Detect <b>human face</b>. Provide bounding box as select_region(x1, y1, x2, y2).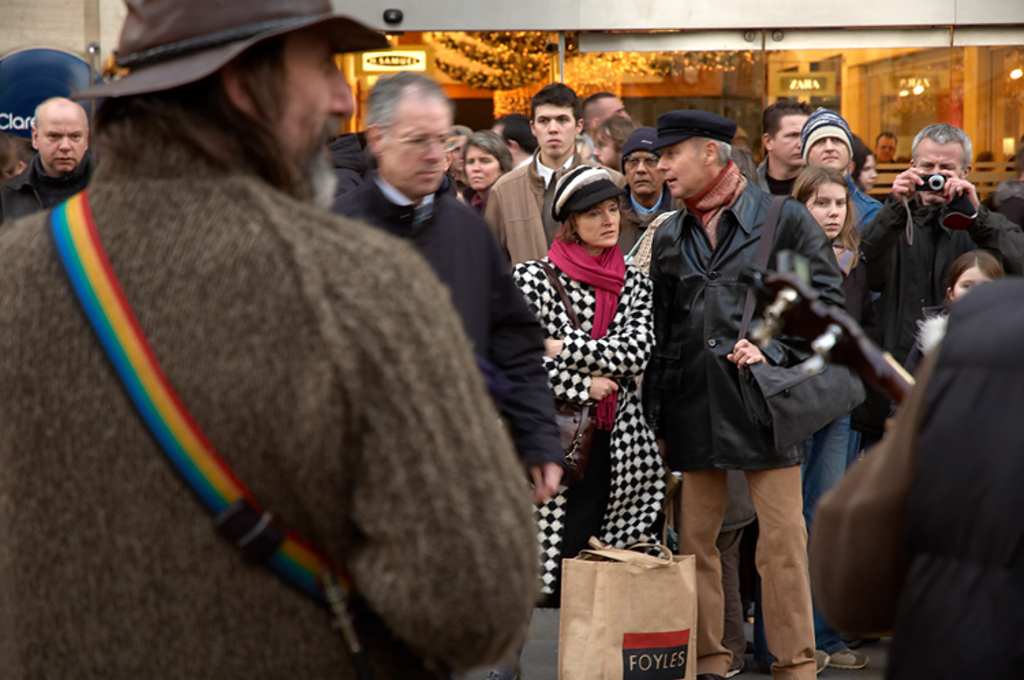
select_region(593, 130, 618, 165).
